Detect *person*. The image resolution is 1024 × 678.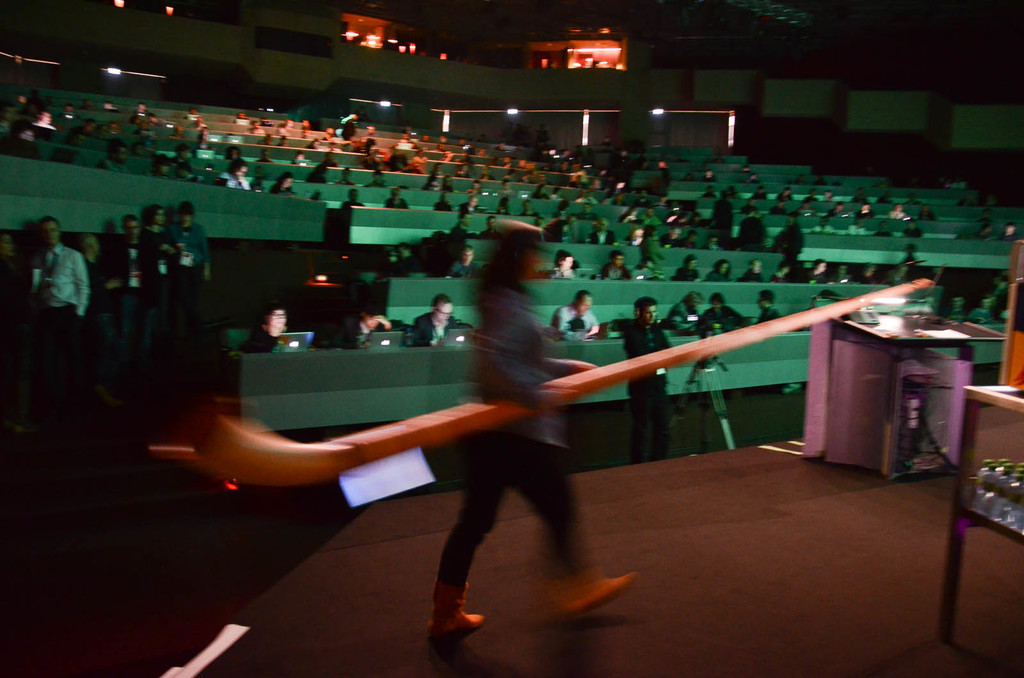
753 288 779 323.
